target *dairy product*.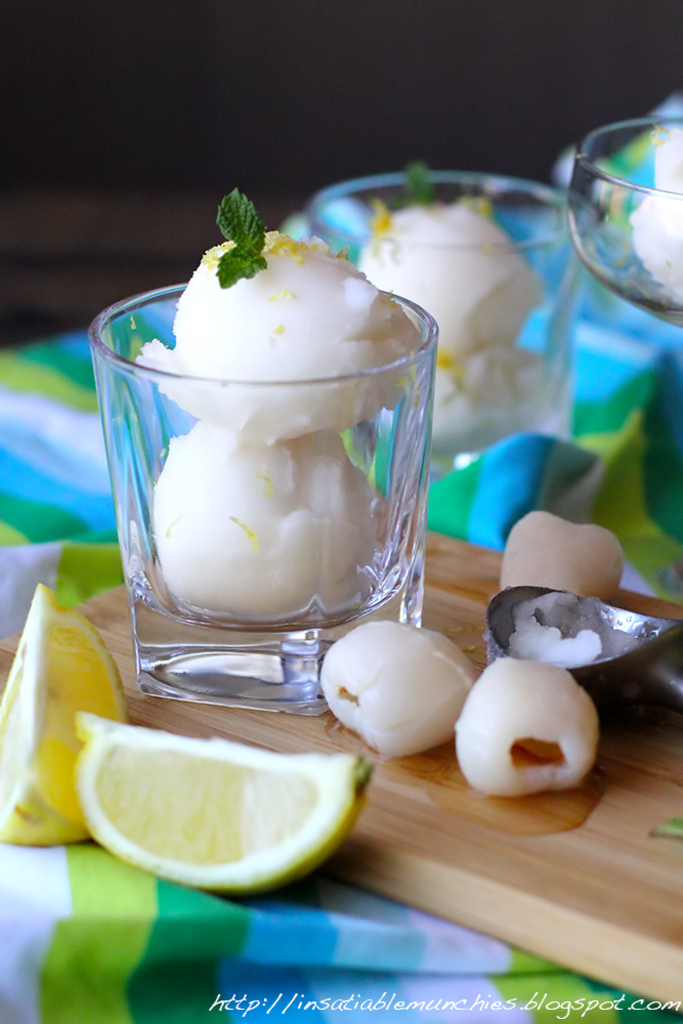
Target region: [left=387, top=347, right=548, bottom=478].
